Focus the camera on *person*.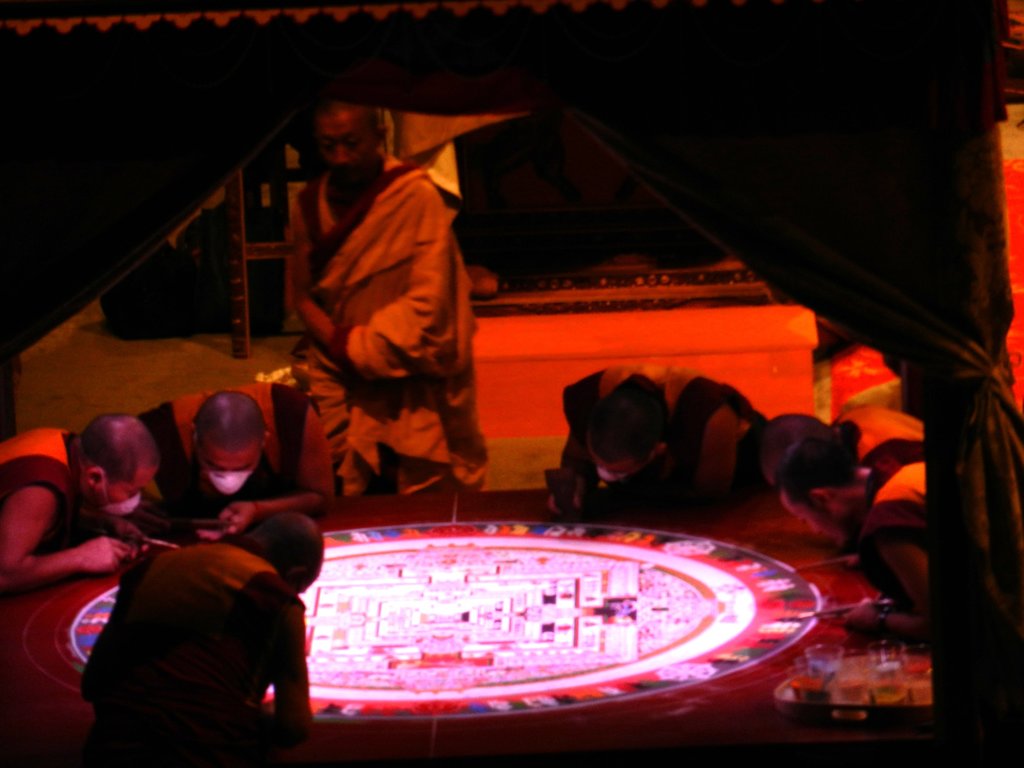
Focus region: select_region(70, 505, 316, 767).
